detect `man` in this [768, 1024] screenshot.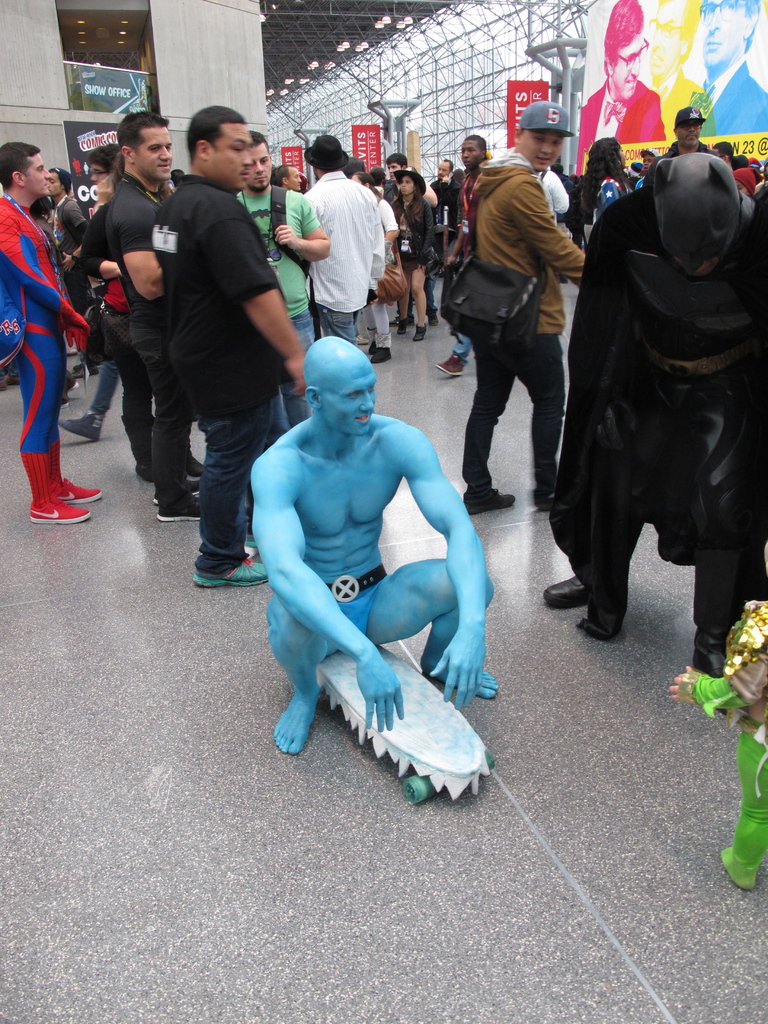
Detection: [left=456, top=100, right=593, bottom=519].
